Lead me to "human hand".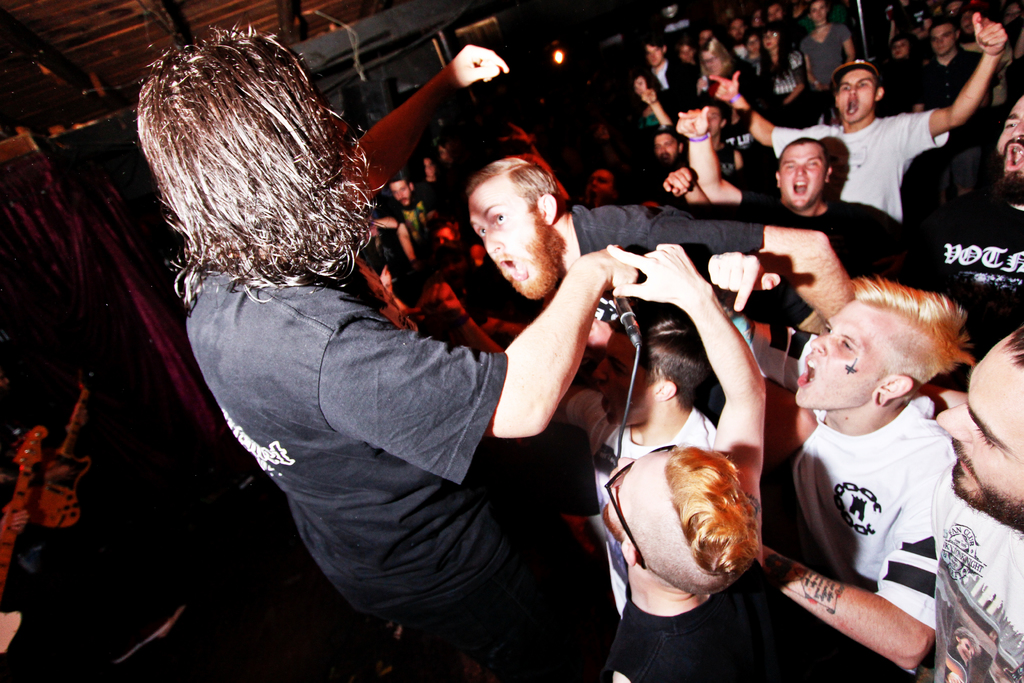
Lead to 447/44/511/89.
